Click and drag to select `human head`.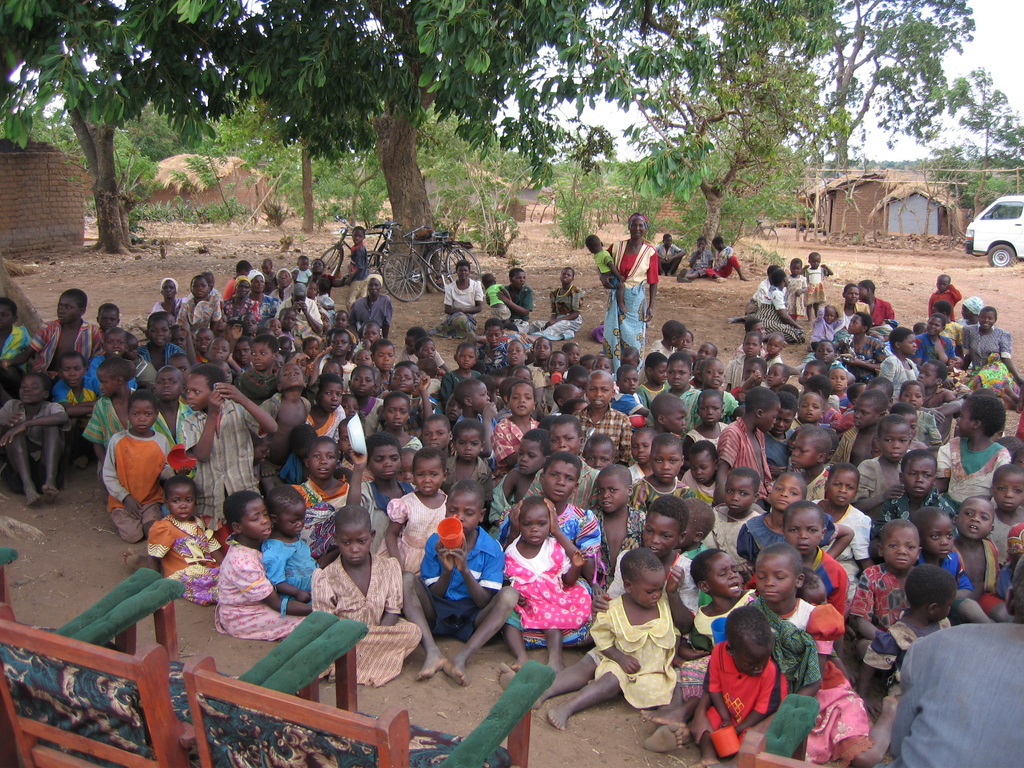
Selection: (x1=196, y1=330, x2=215, y2=358).
